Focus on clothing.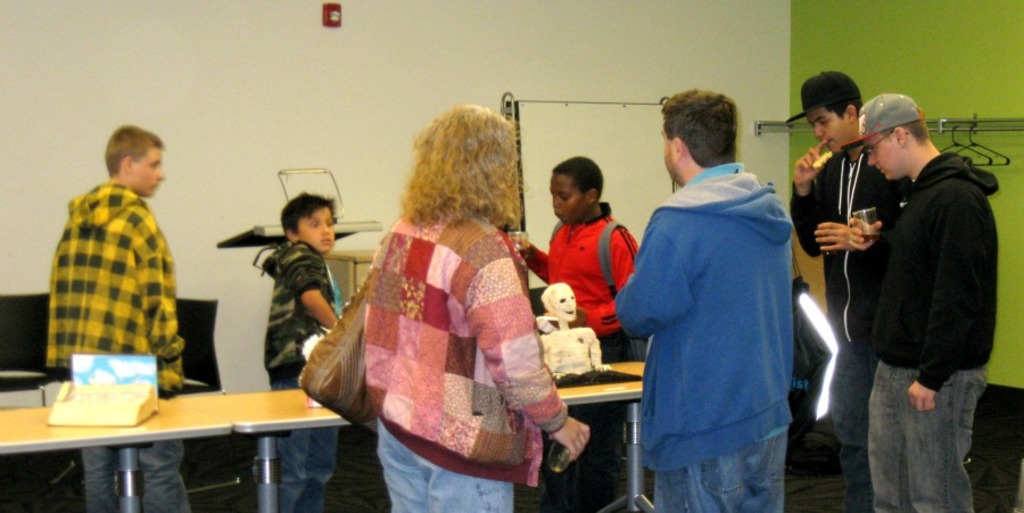
Focused at bbox=[522, 200, 629, 365].
